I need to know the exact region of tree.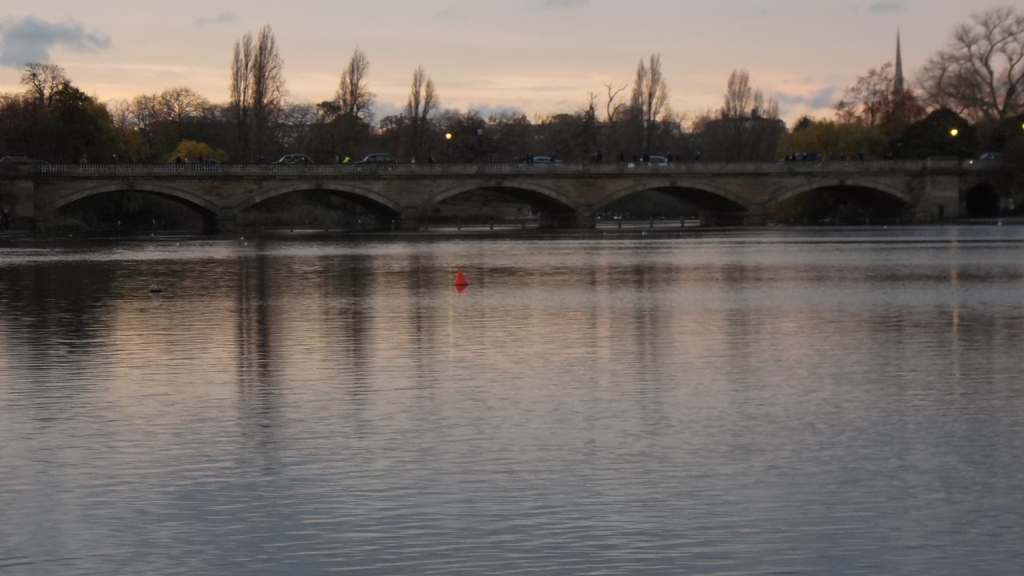
Region: pyautogui.locateOnScreen(403, 69, 433, 128).
